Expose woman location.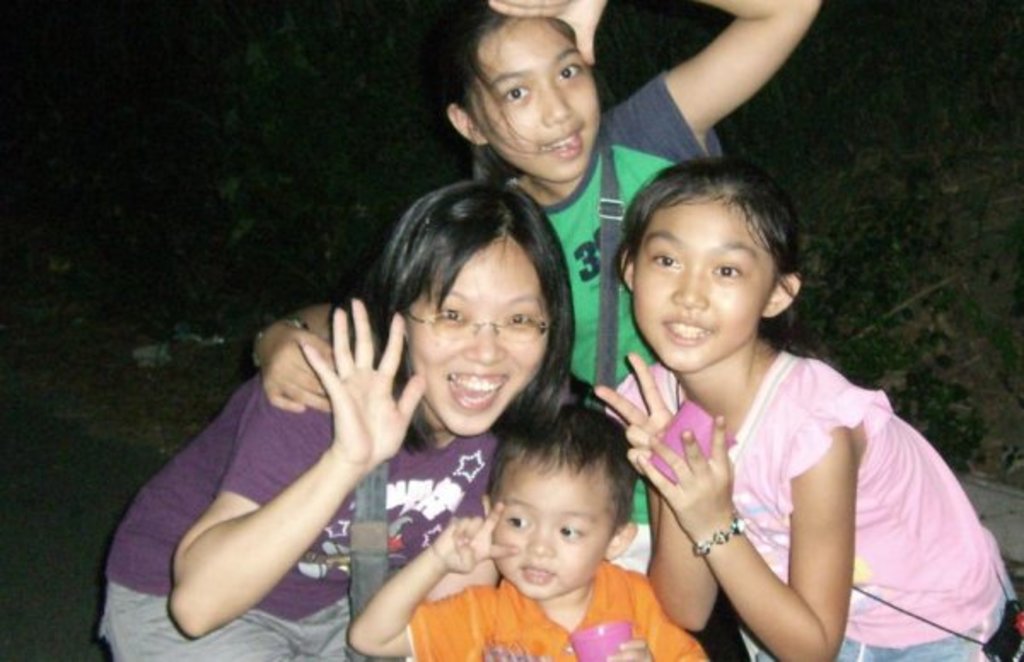
Exposed at box(172, 73, 616, 661).
